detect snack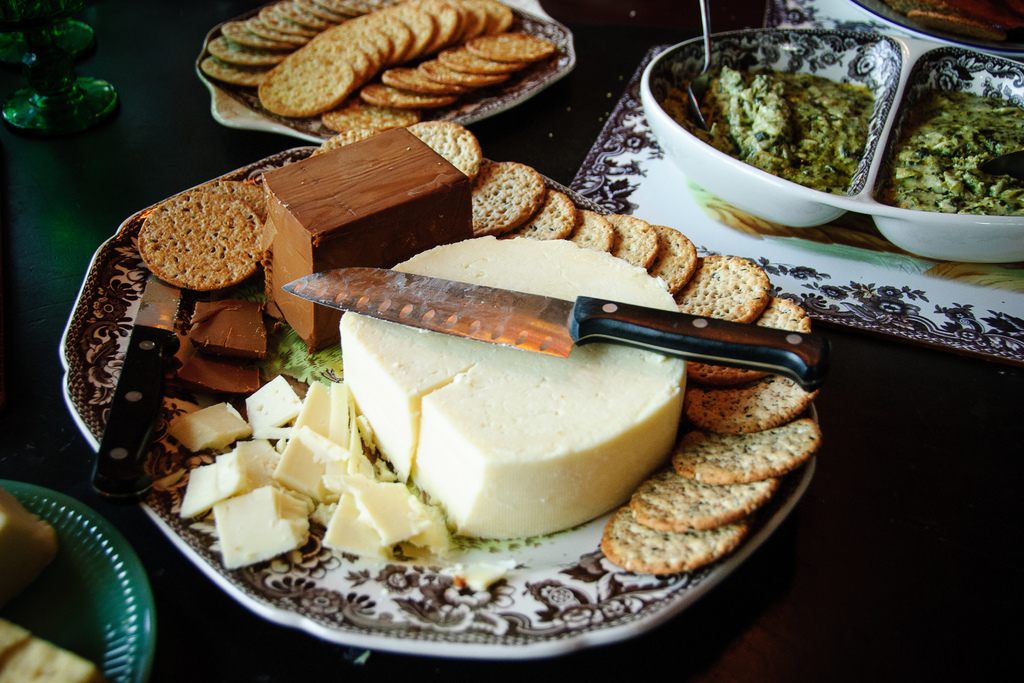
(600, 515, 746, 582)
